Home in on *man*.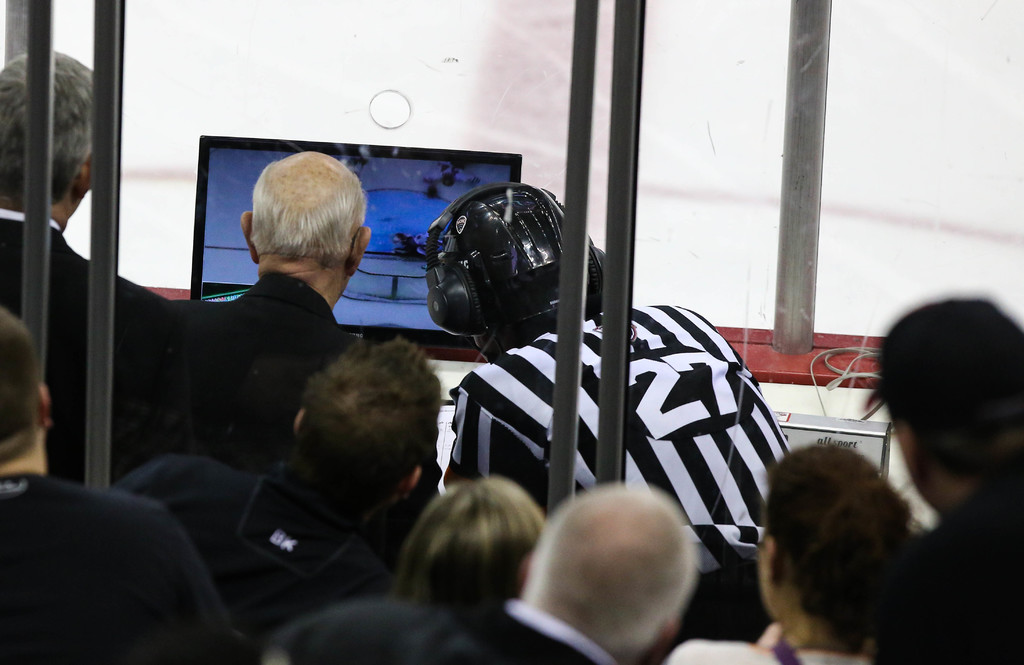
Homed in at detection(0, 308, 232, 664).
